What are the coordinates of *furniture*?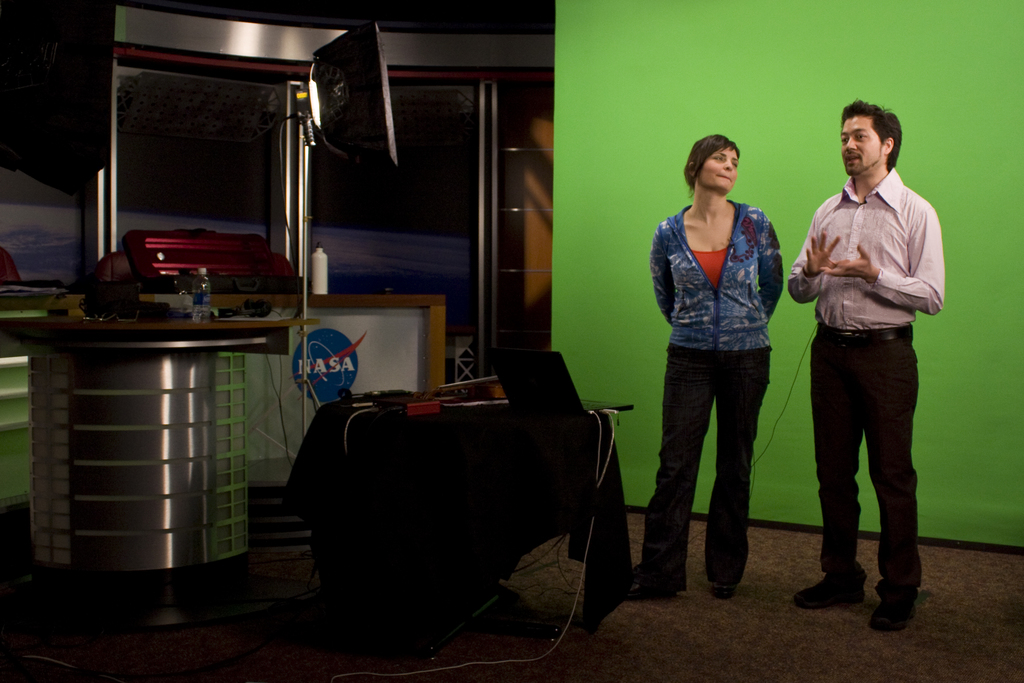
(left=0, top=296, right=449, bottom=520).
